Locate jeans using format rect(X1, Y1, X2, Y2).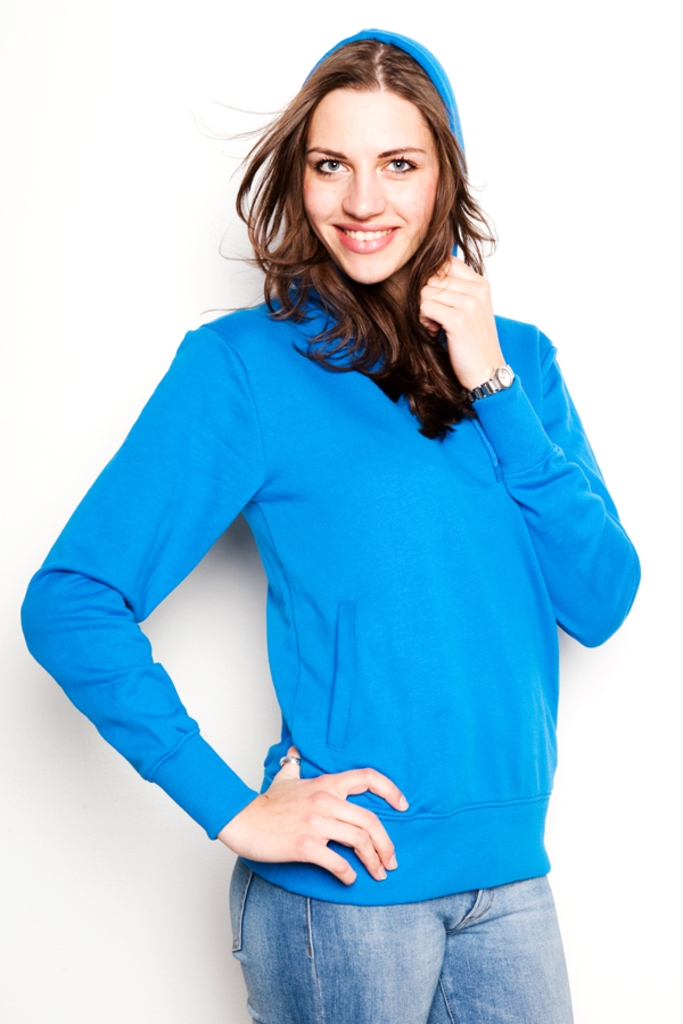
rect(212, 870, 584, 1013).
